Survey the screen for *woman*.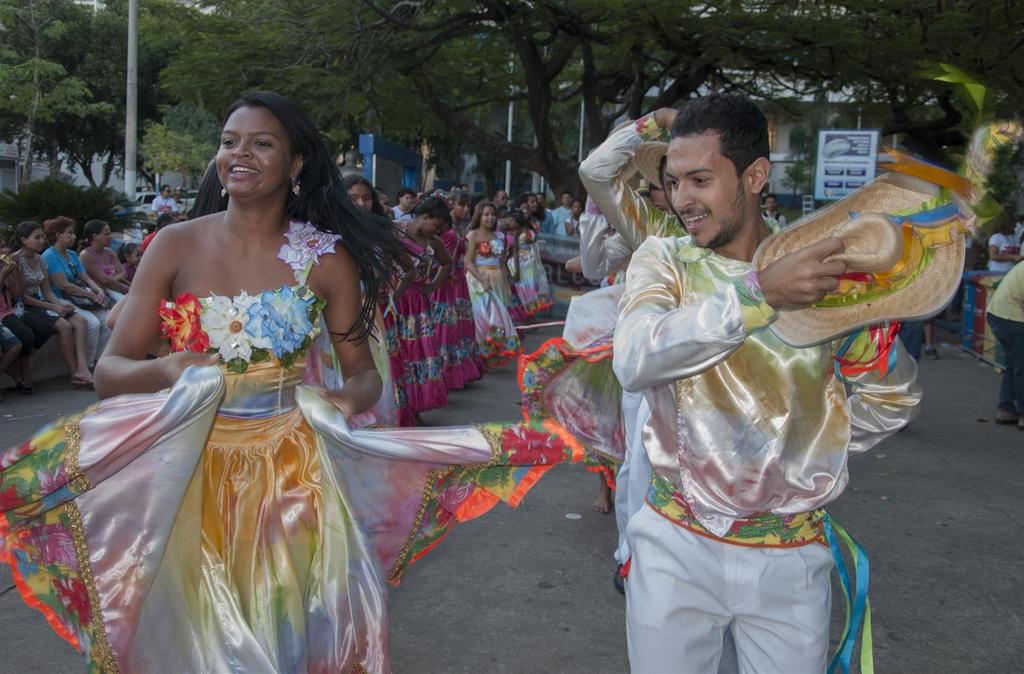
Survey found: [5,226,101,391].
